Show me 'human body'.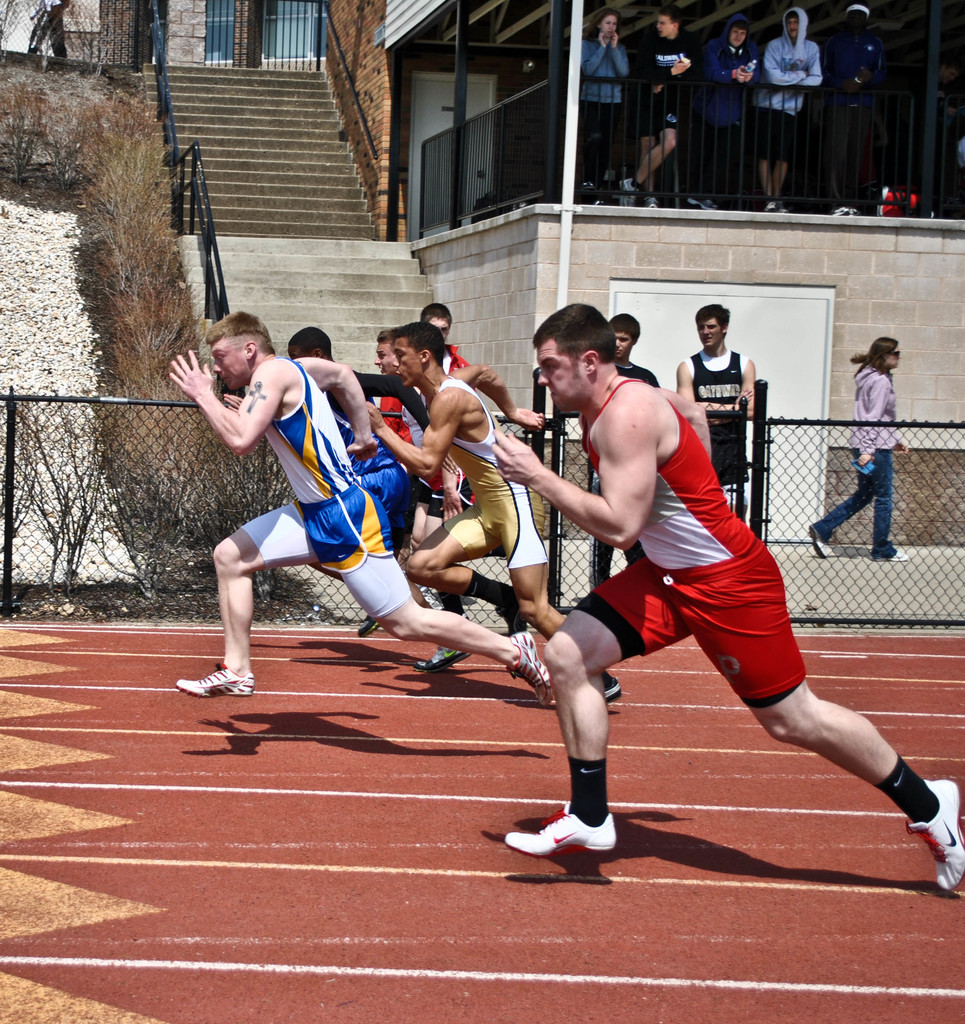
'human body' is here: (left=26, top=0, right=68, bottom=56).
